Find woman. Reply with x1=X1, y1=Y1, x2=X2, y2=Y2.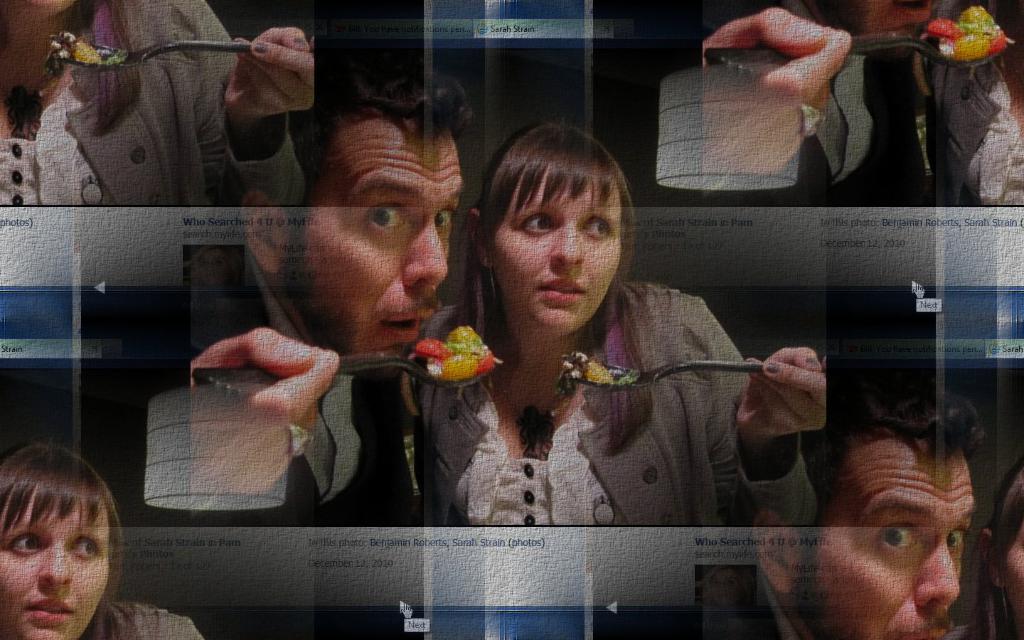
x1=413, y1=119, x2=846, y2=565.
